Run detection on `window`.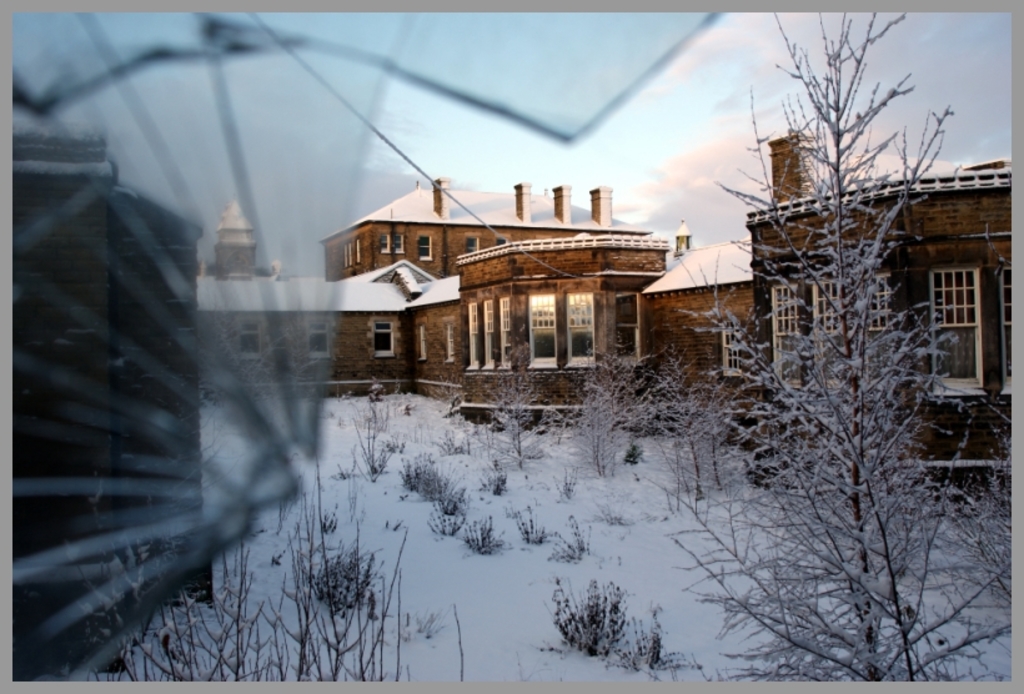
Result: 373:320:391:357.
